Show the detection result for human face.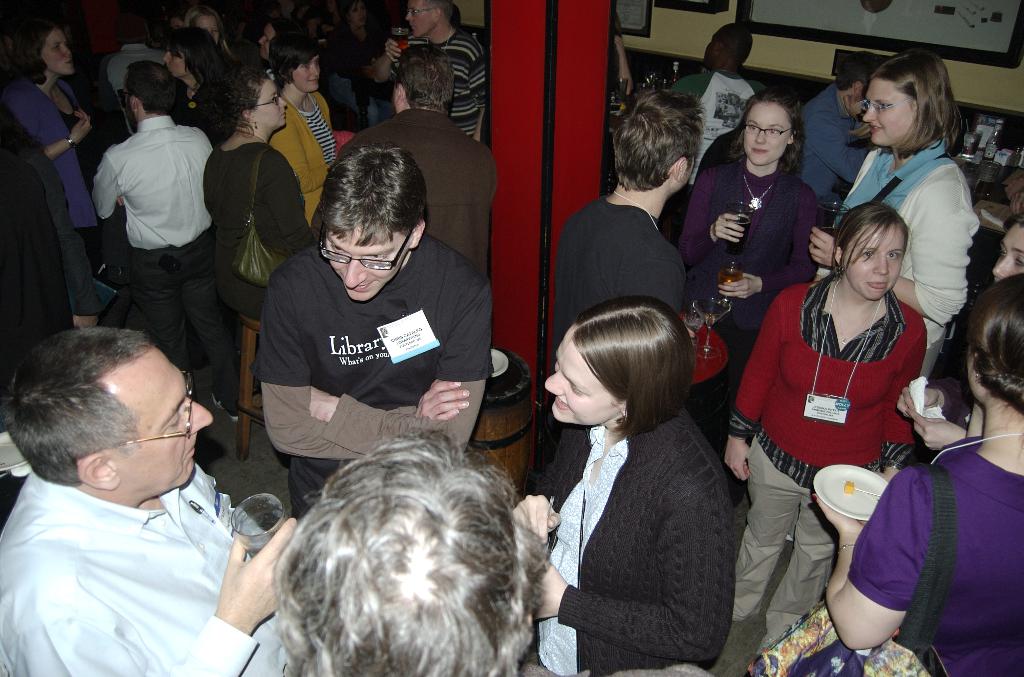
<region>703, 32, 714, 66</region>.
